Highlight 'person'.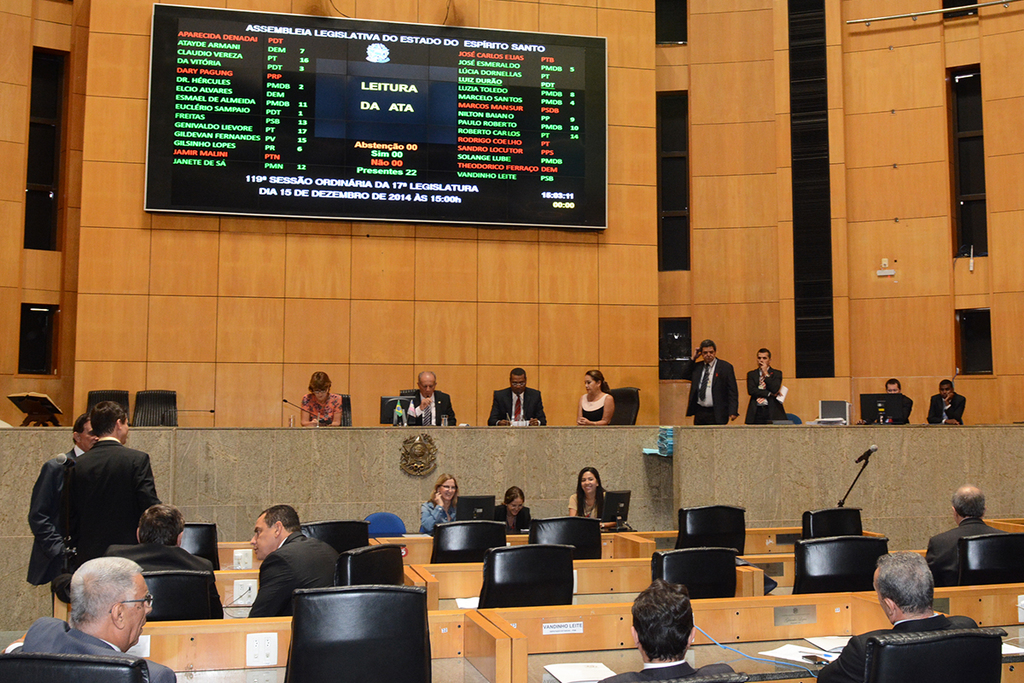
Highlighted region: l=808, t=547, r=983, b=682.
